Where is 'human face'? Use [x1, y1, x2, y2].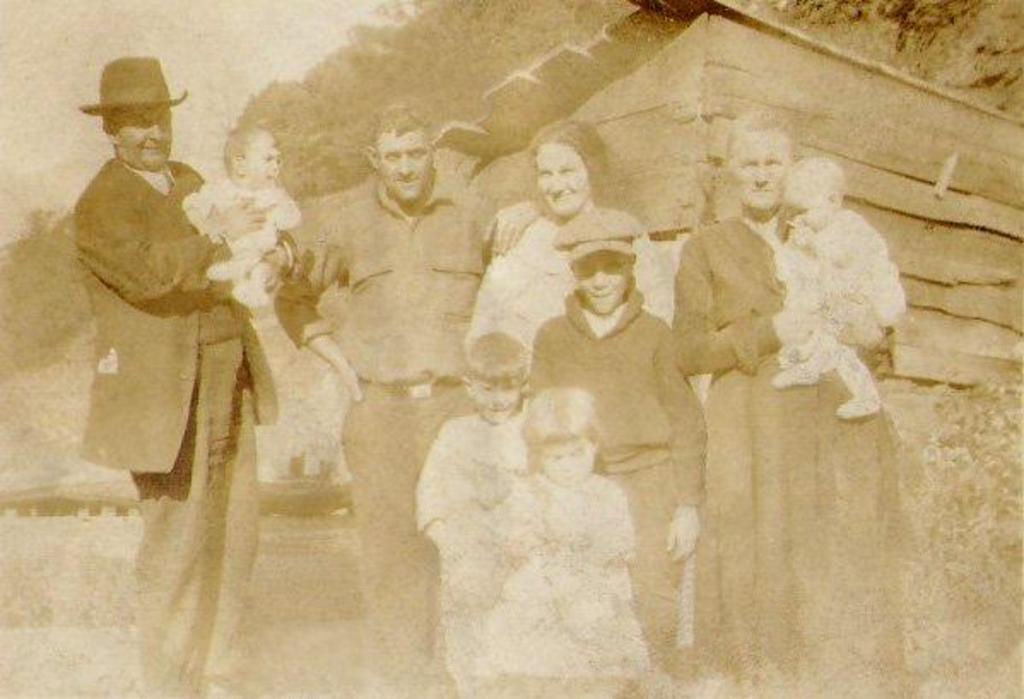
[778, 190, 831, 232].
